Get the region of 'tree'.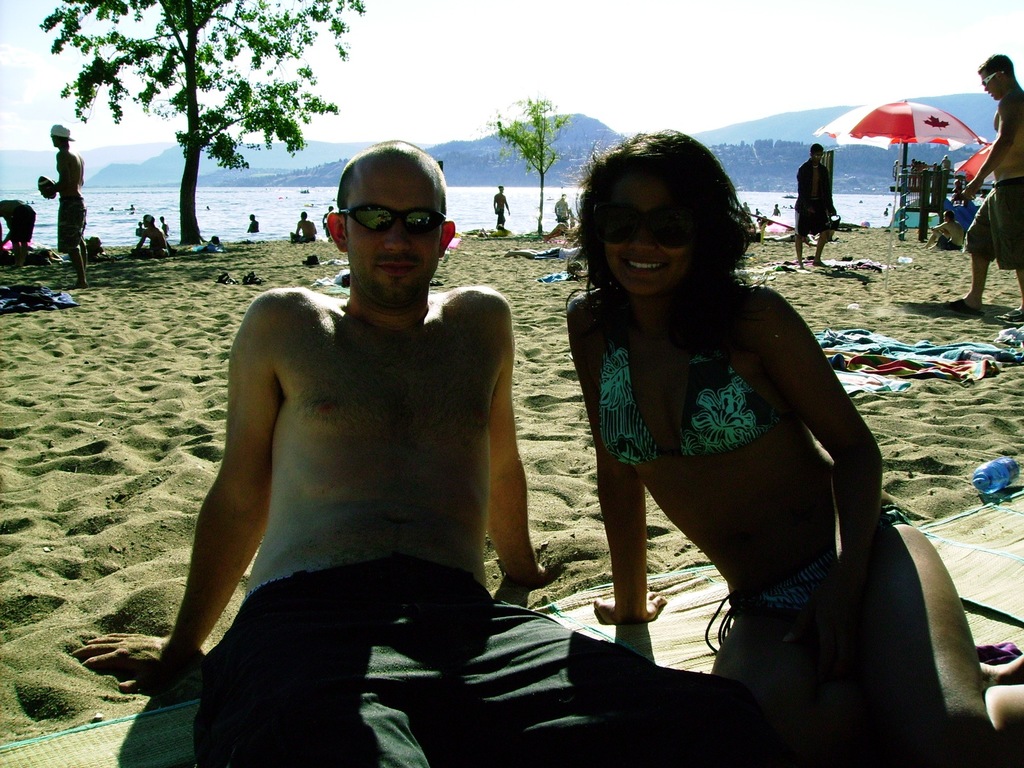
39 0 371 242.
